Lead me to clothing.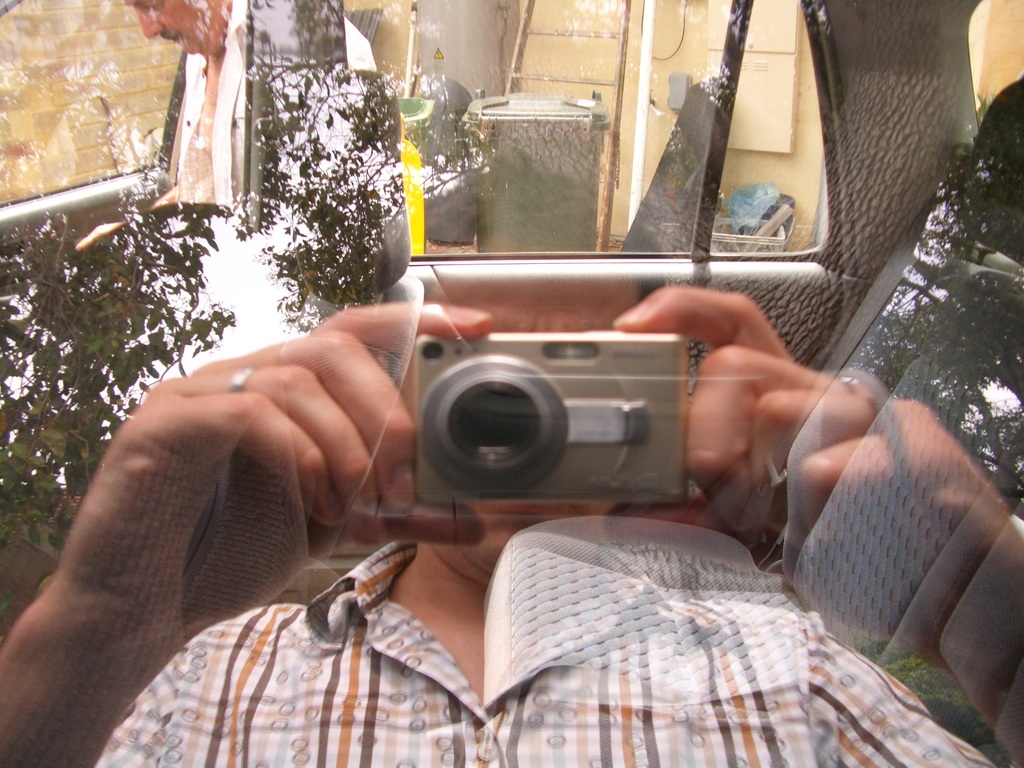
Lead to x1=90, y1=534, x2=991, y2=767.
